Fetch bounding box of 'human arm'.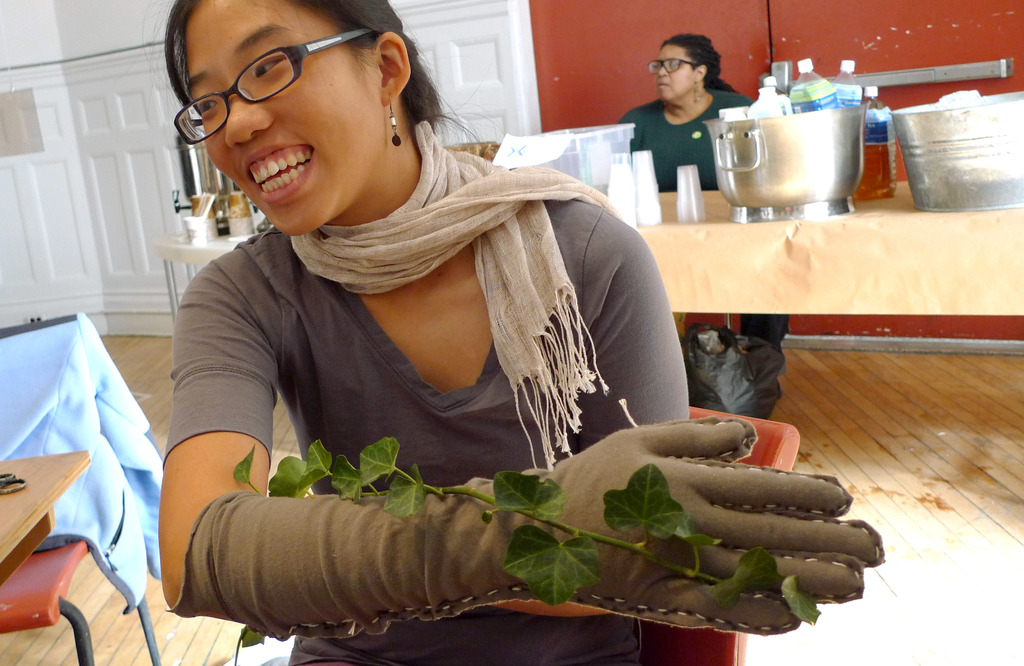
Bbox: detection(609, 111, 641, 152).
